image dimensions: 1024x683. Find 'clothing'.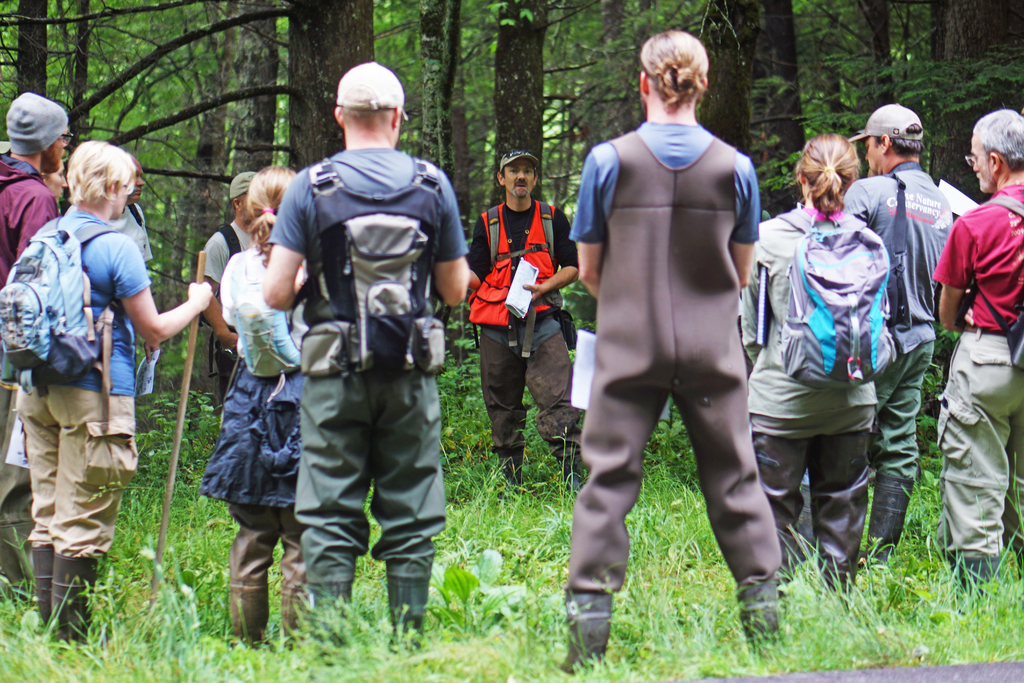
194, 238, 307, 648.
